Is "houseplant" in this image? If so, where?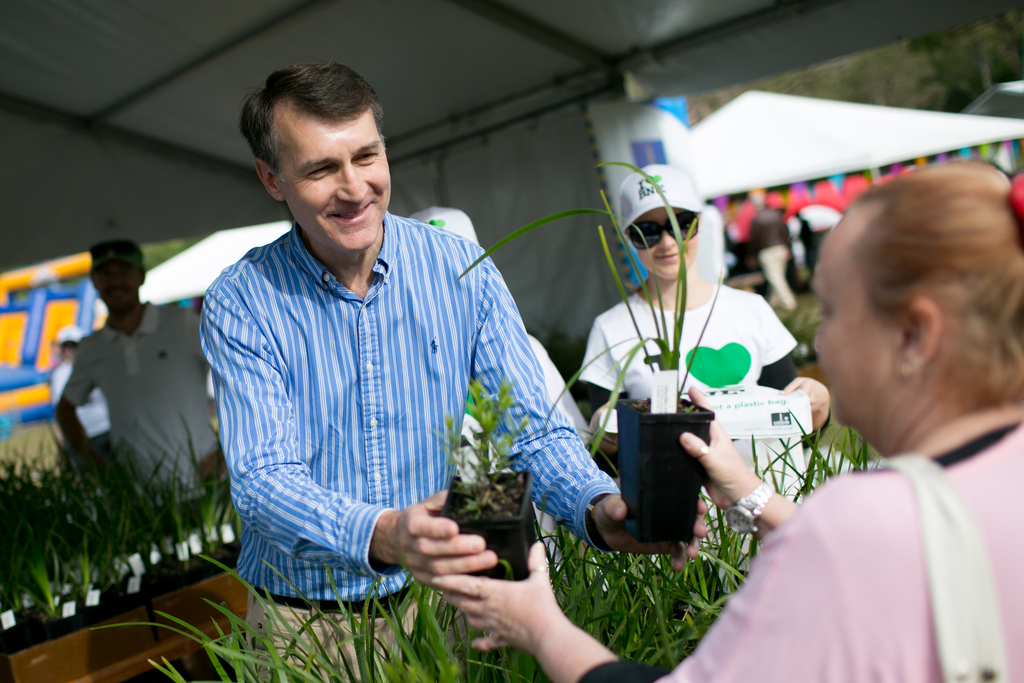
Yes, at BBox(0, 414, 255, 682).
